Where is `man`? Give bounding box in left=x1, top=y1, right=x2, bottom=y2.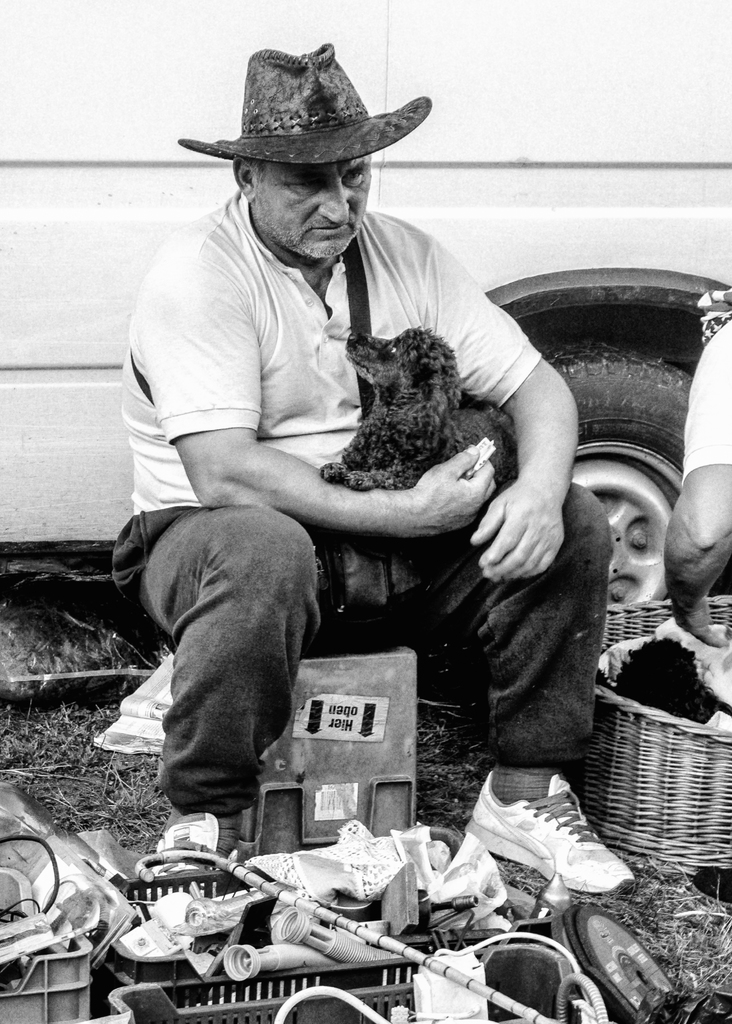
left=97, top=46, right=601, bottom=929.
